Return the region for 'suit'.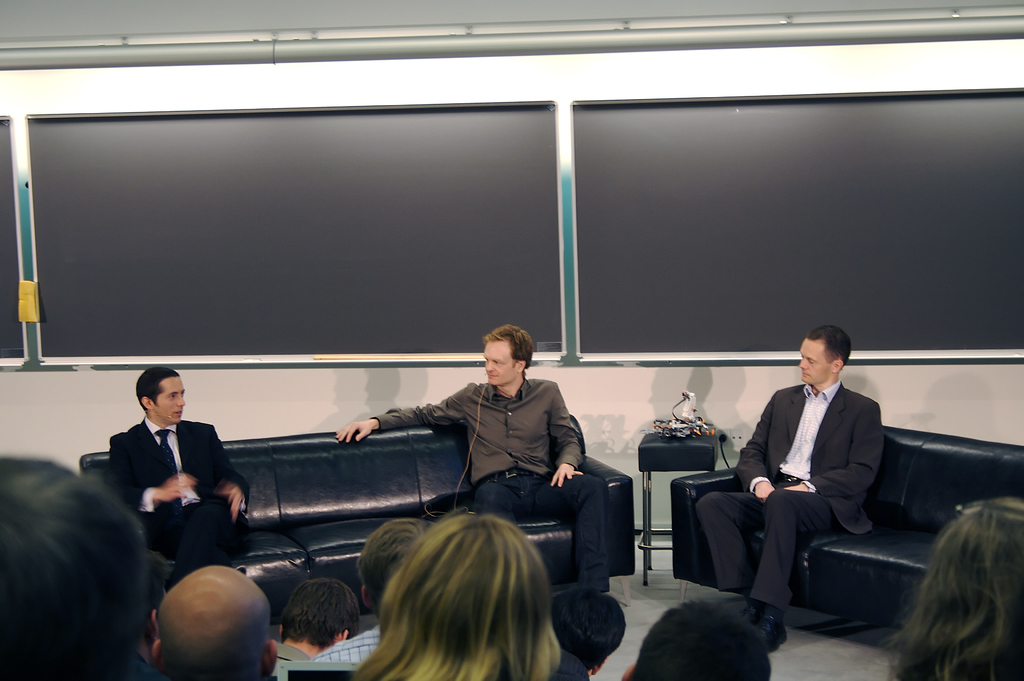
box(91, 390, 241, 575).
